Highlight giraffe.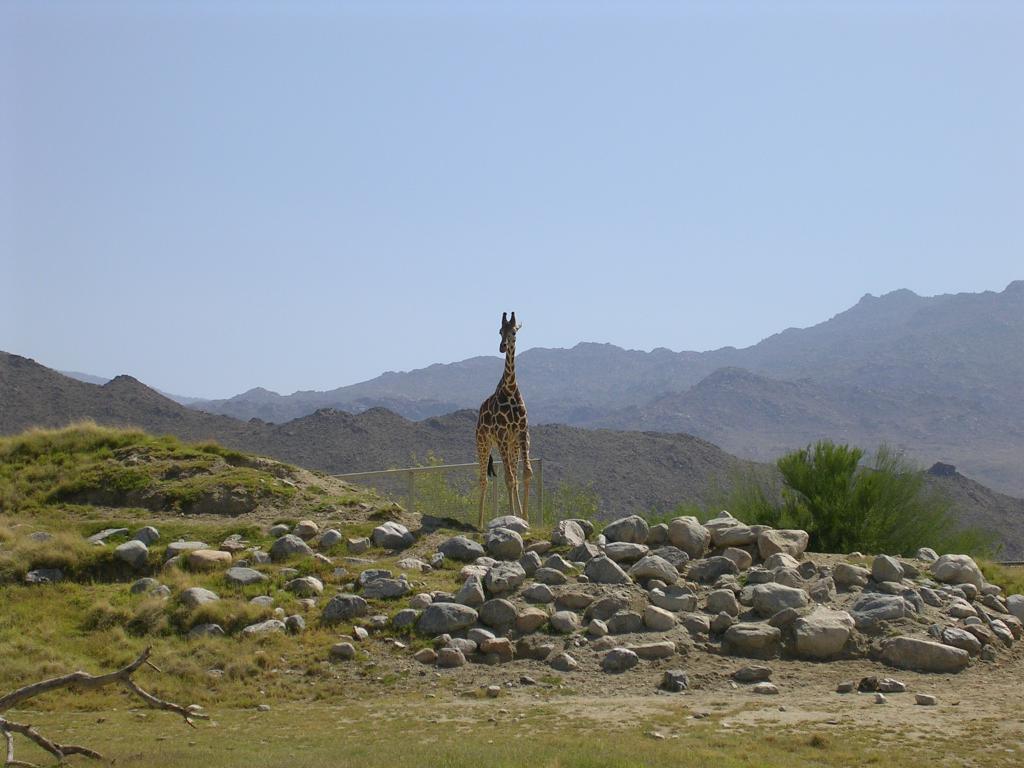
Highlighted region: [left=467, top=304, right=541, bottom=541].
